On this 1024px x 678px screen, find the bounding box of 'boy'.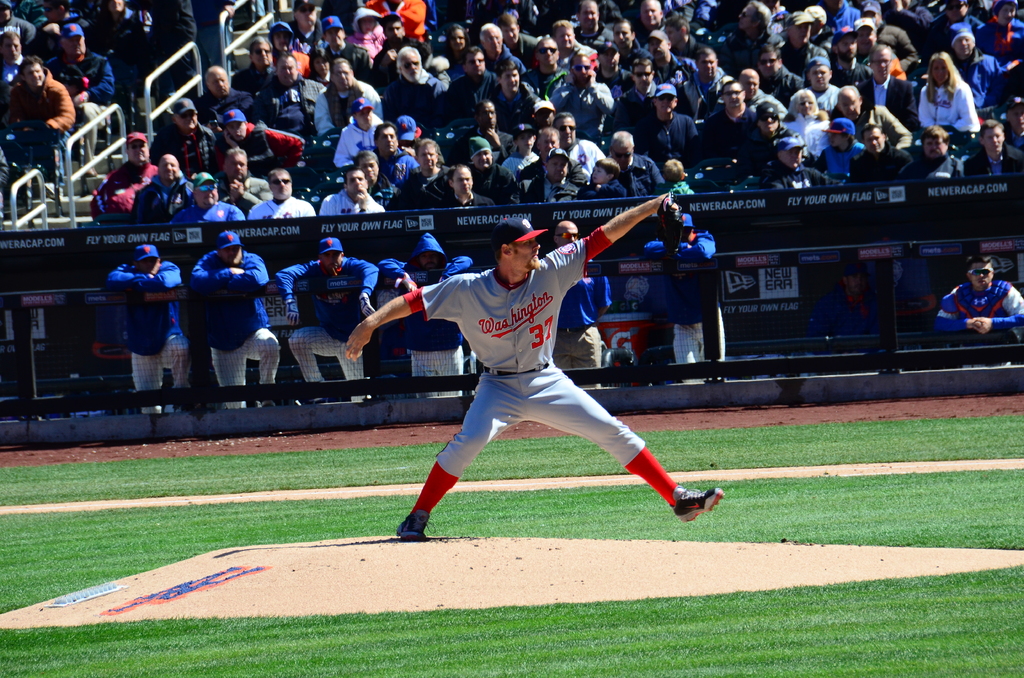
Bounding box: bbox=[331, 92, 391, 162].
